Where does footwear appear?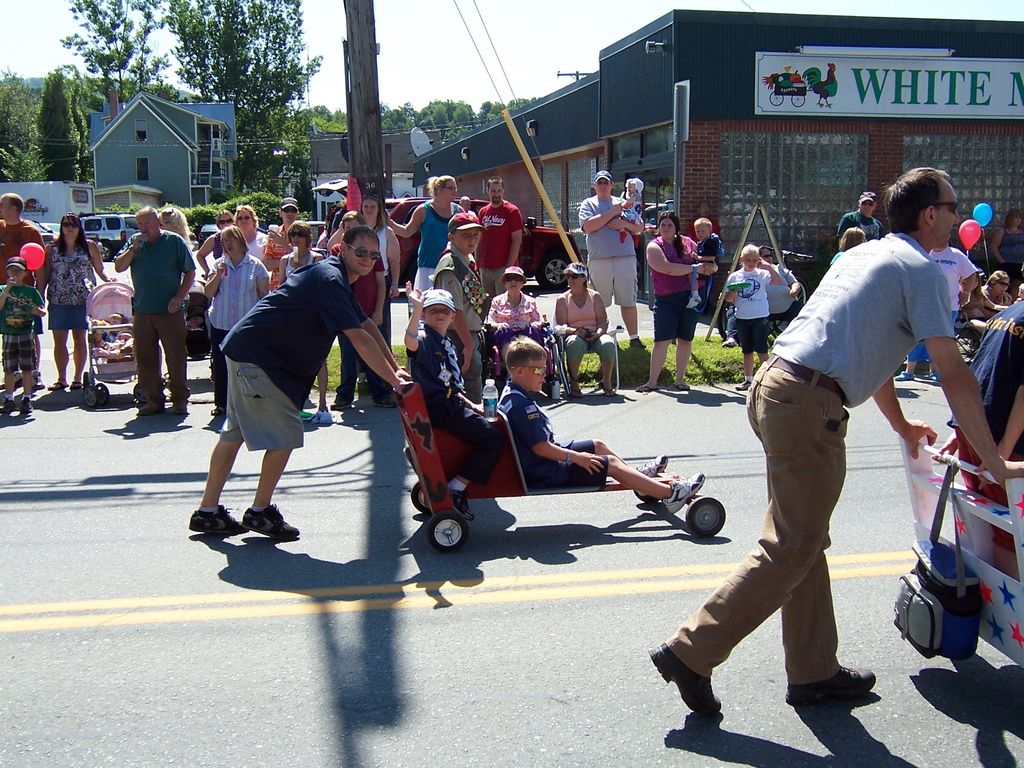
Appears at x1=927 y1=372 x2=943 y2=383.
